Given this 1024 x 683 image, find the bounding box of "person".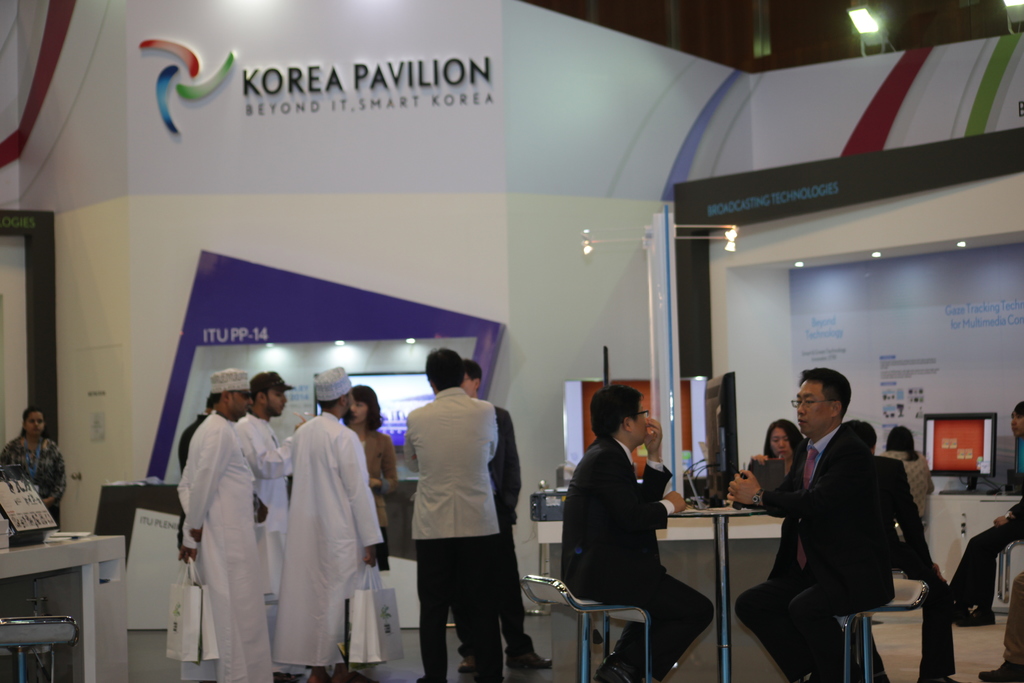
{"left": 335, "top": 380, "right": 401, "bottom": 582}.
